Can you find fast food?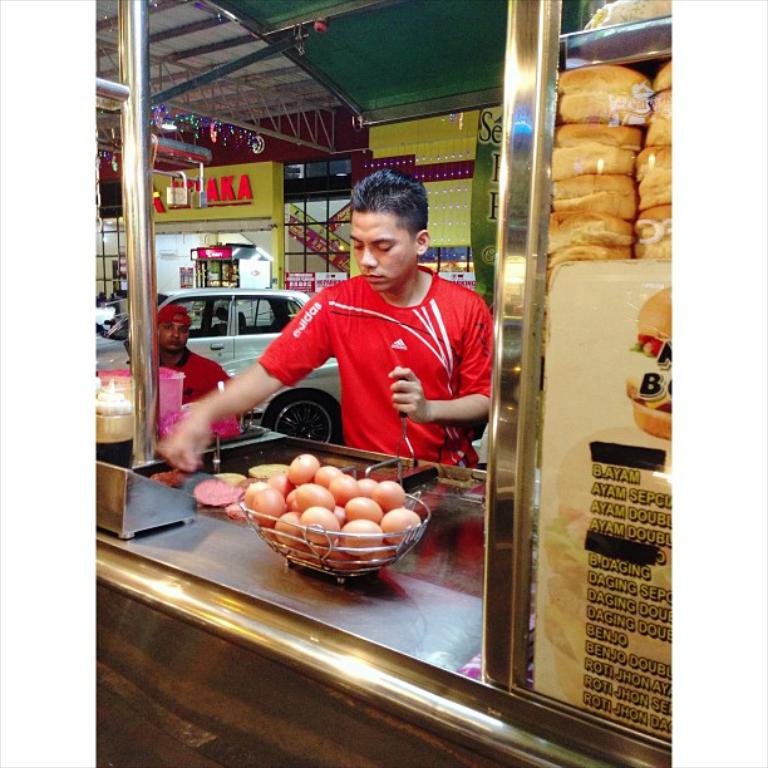
Yes, bounding box: 561:176:640:216.
